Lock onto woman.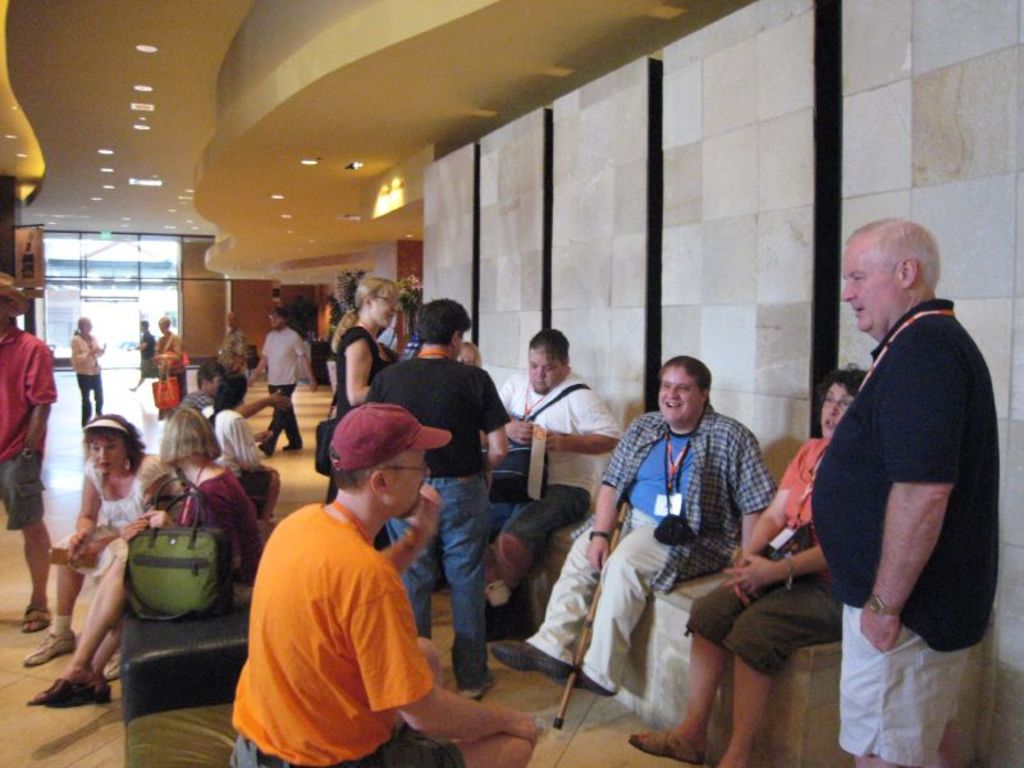
Locked: x1=319, y1=270, x2=399, y2=536.
